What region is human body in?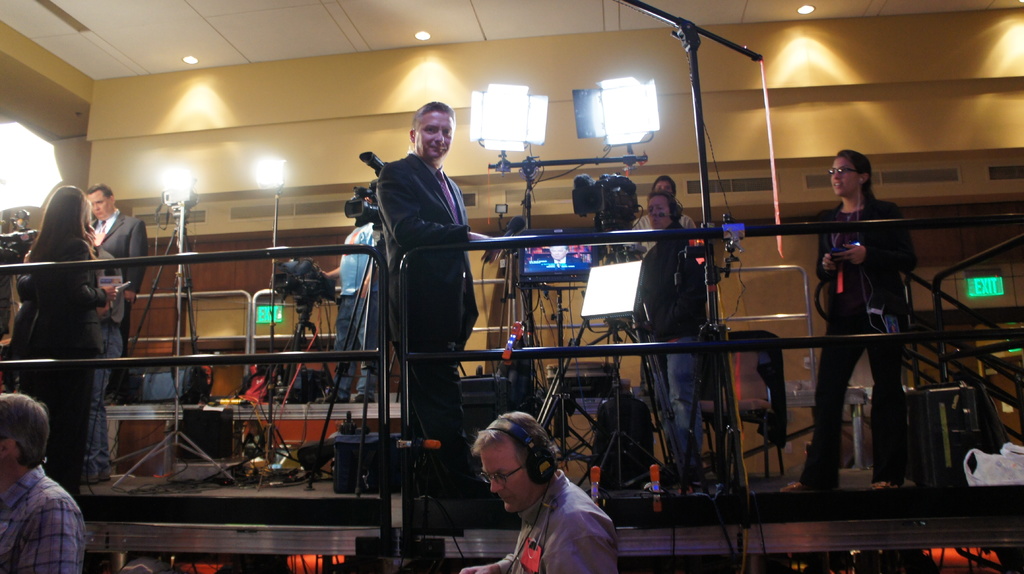
{"left": 811, "top": 207, "right": 920, "bottom": 493}.
